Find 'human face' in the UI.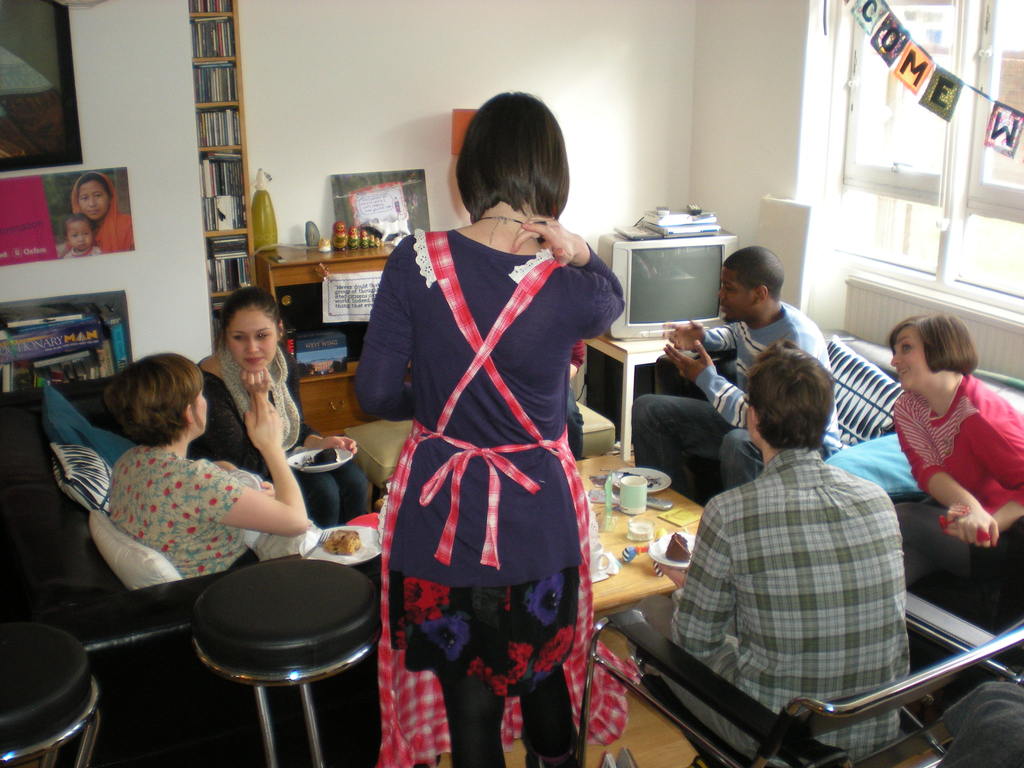
UI element at 891 331 928 390.
